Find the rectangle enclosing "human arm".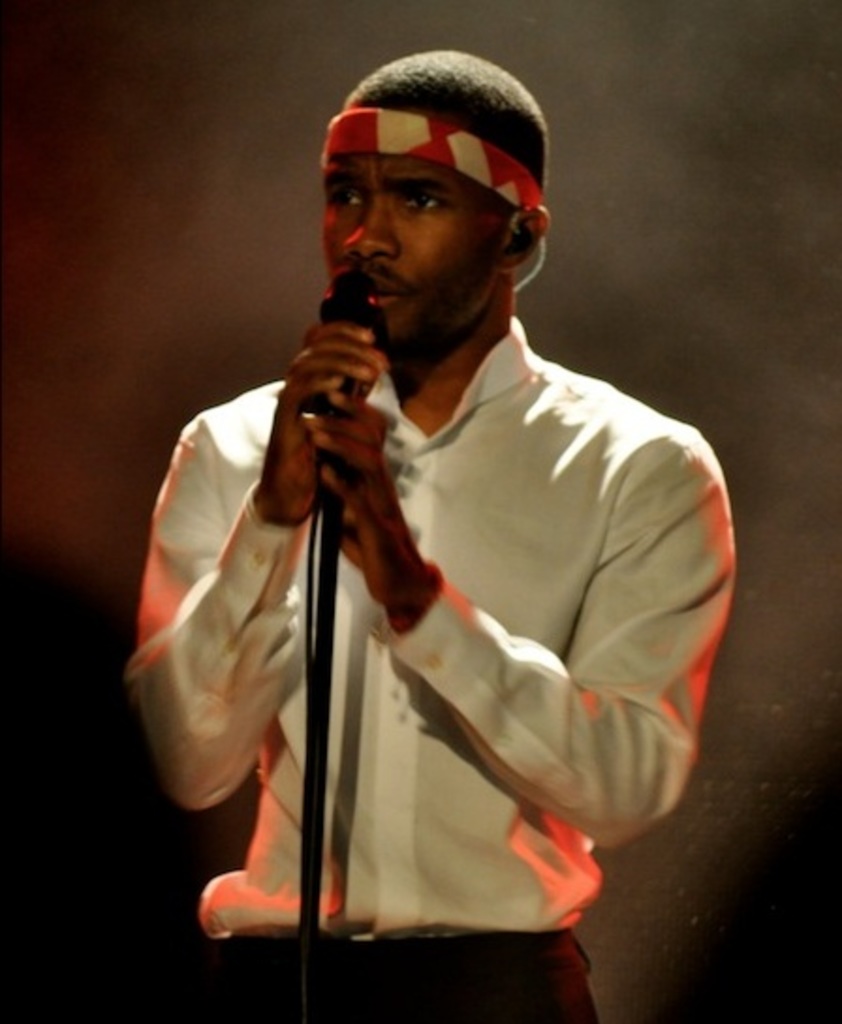
{"x1": 291, "y1": 400, "x2": 741, "y2": 844}.
